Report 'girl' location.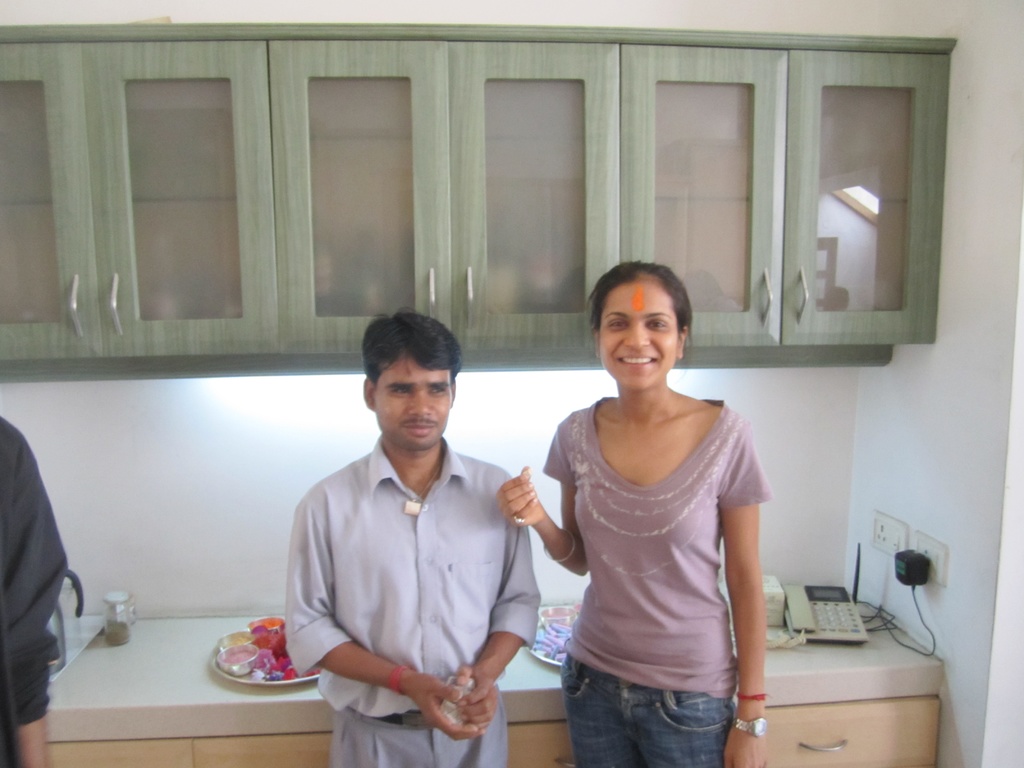
Report: pyautogui.locateOnScreen(503, 260, 765, 762).
